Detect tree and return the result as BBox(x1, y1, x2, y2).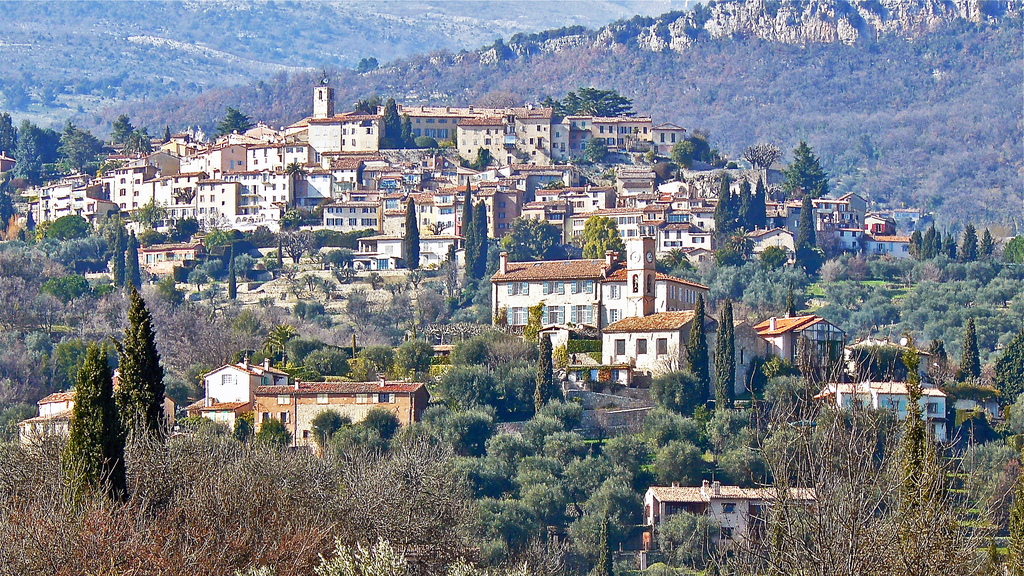
BBox(115, 285, 170, 439).
